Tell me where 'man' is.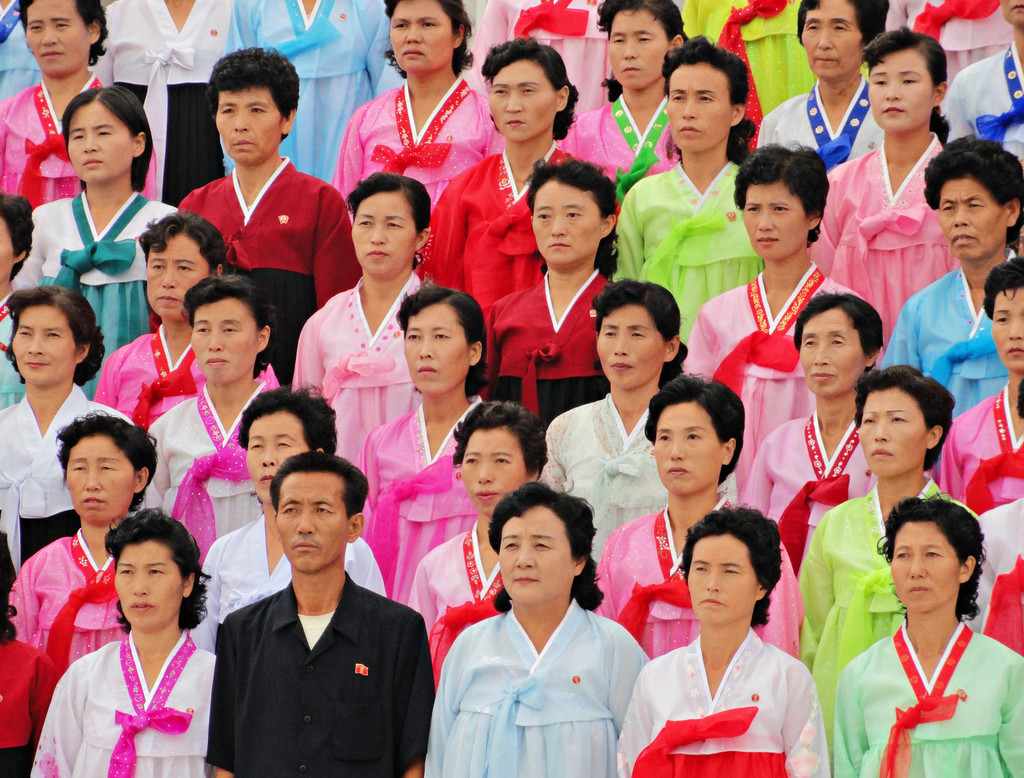
'man' is at Rect(188, 445, 429, 776).
